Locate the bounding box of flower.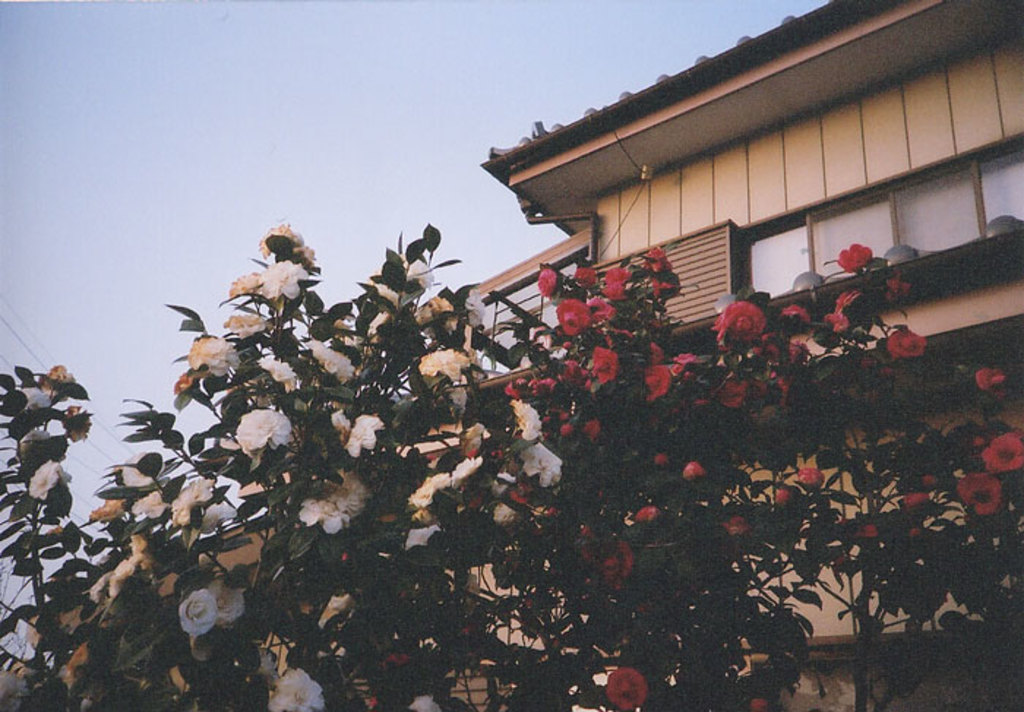
Bounding box: rect(597, 278, 629, 297).
